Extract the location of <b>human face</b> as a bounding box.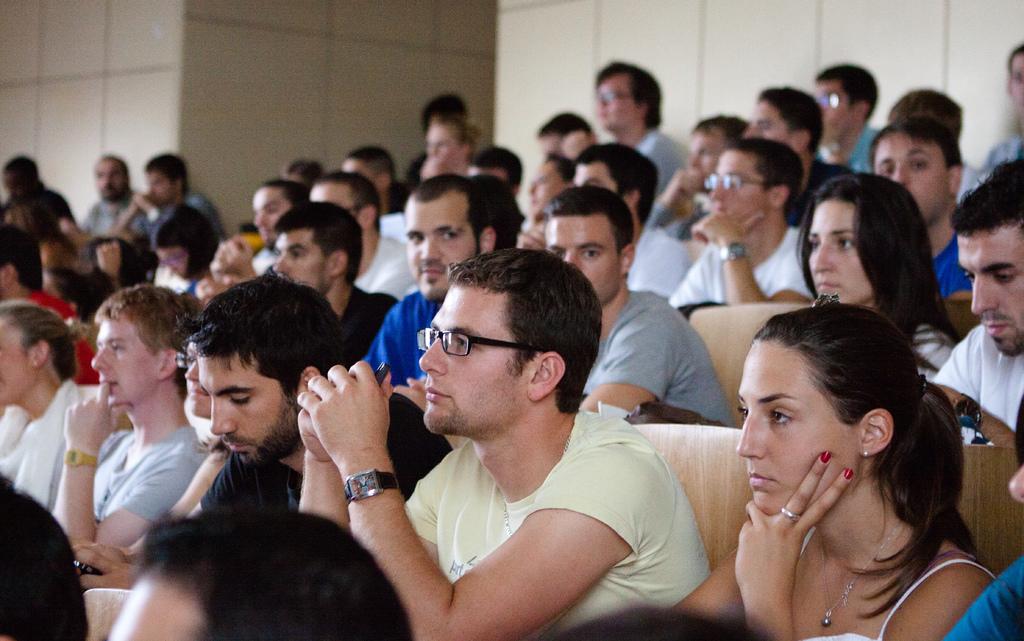
bbox(810, 199, 867, 304).
